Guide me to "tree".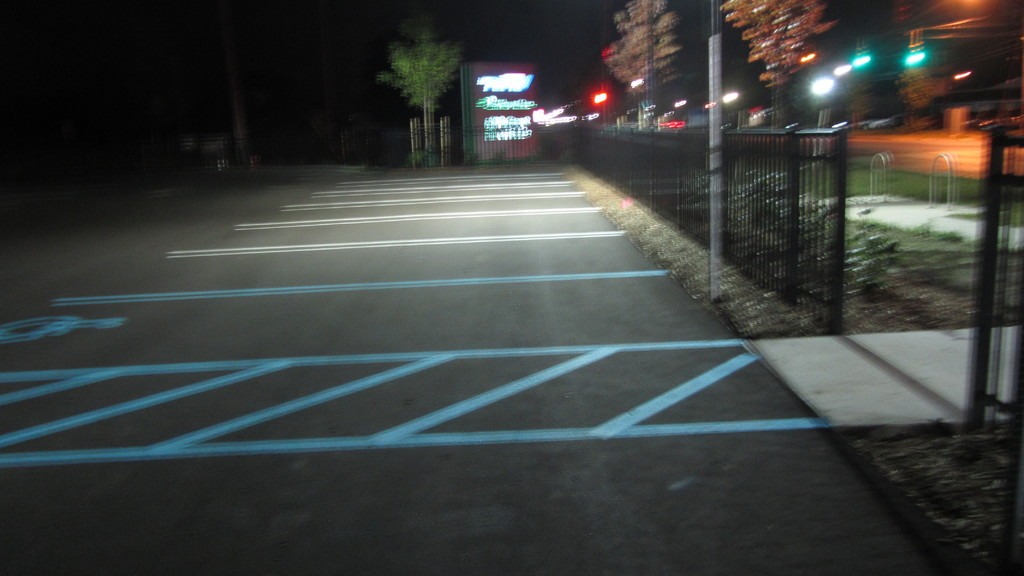
Guidance: <region>829, 45, 885, 128</region>.
